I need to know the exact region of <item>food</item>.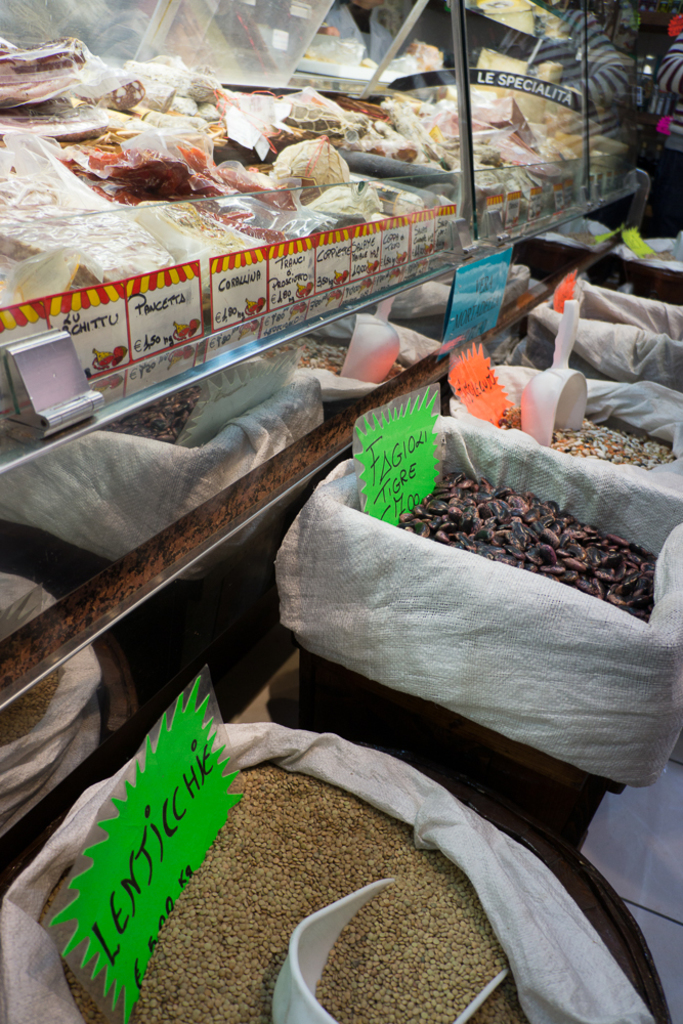
Region: bbox=[266, 334, 409, 380].
